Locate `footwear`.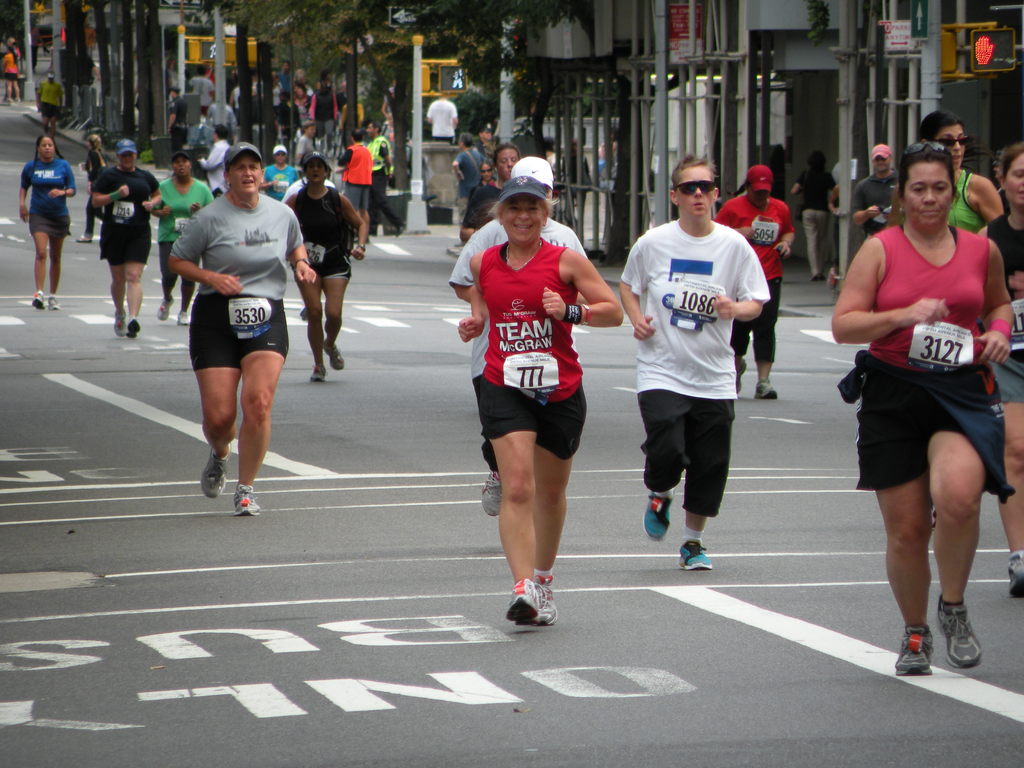
Bounding box: [506, 574, 544, 619].
